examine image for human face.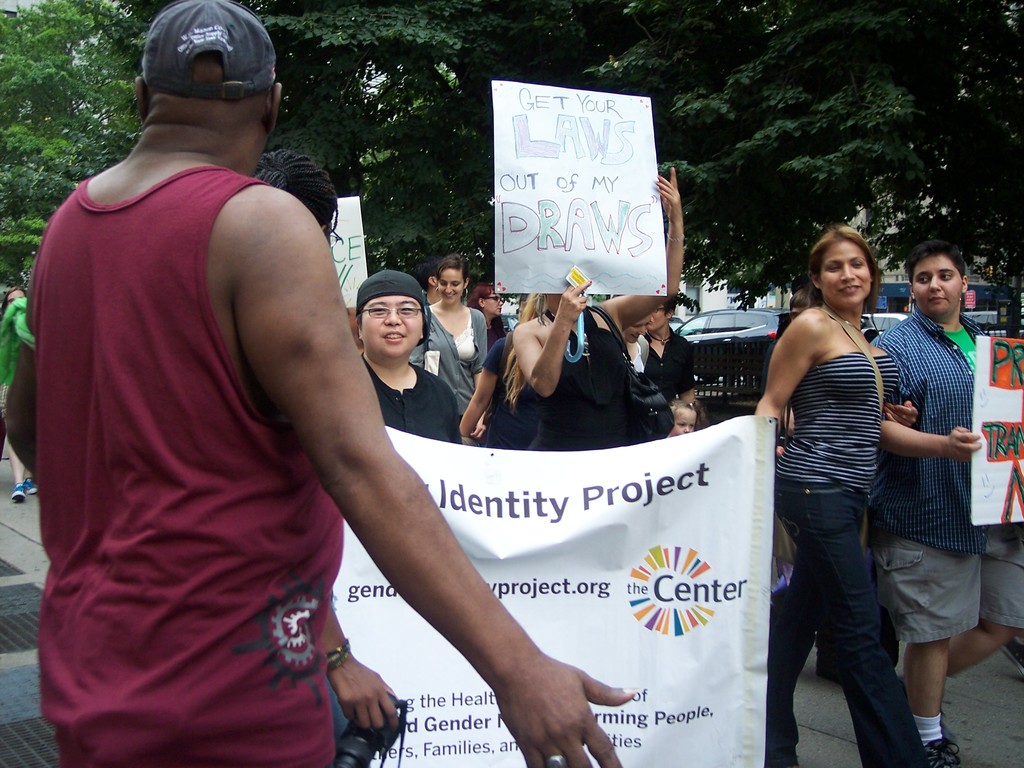
Examination result: (915, 257, 960, 317).
